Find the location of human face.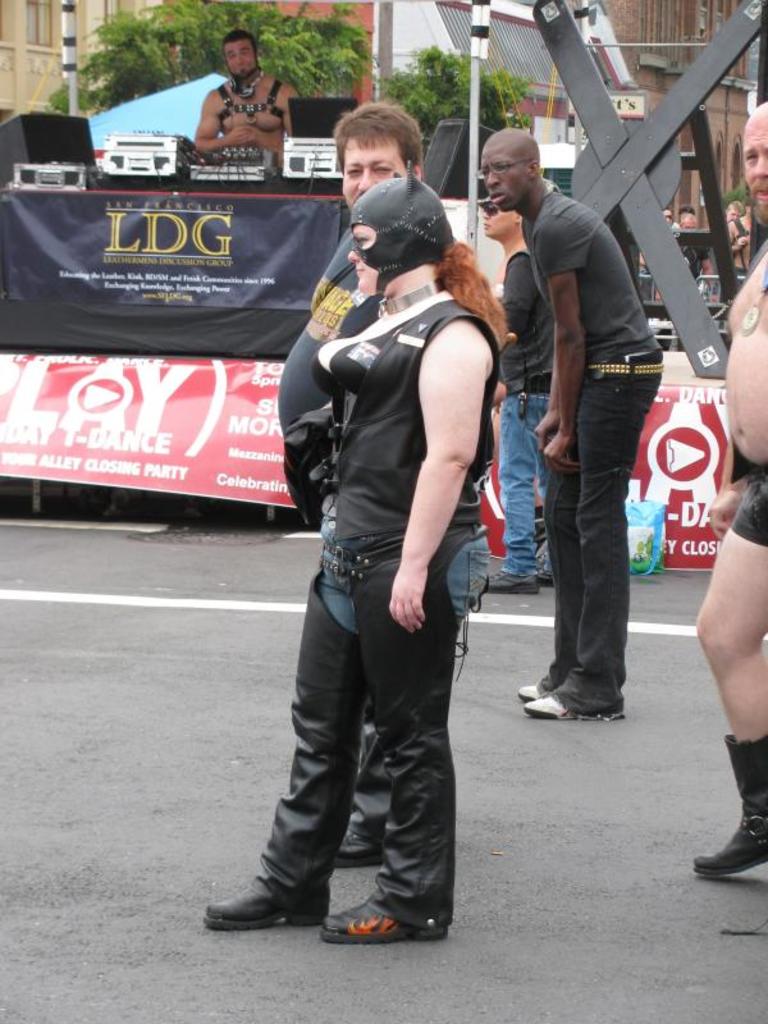
Location: 340 140 401 211.
